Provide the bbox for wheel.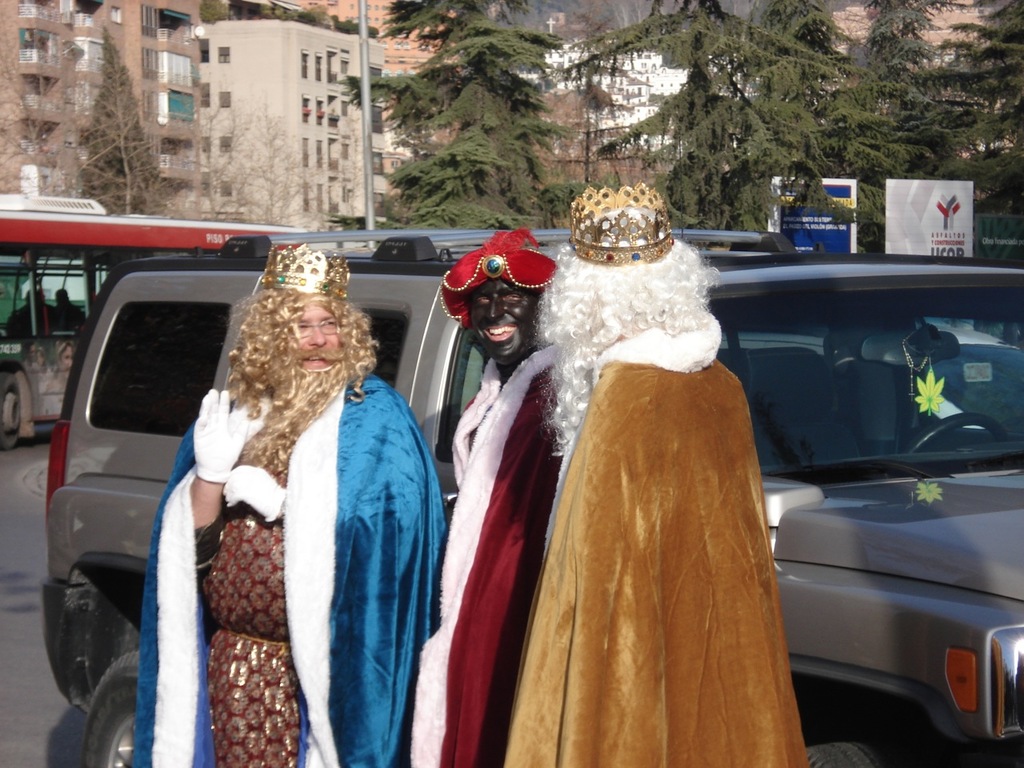
[left=81, top=650, right=147, bottom=767].
